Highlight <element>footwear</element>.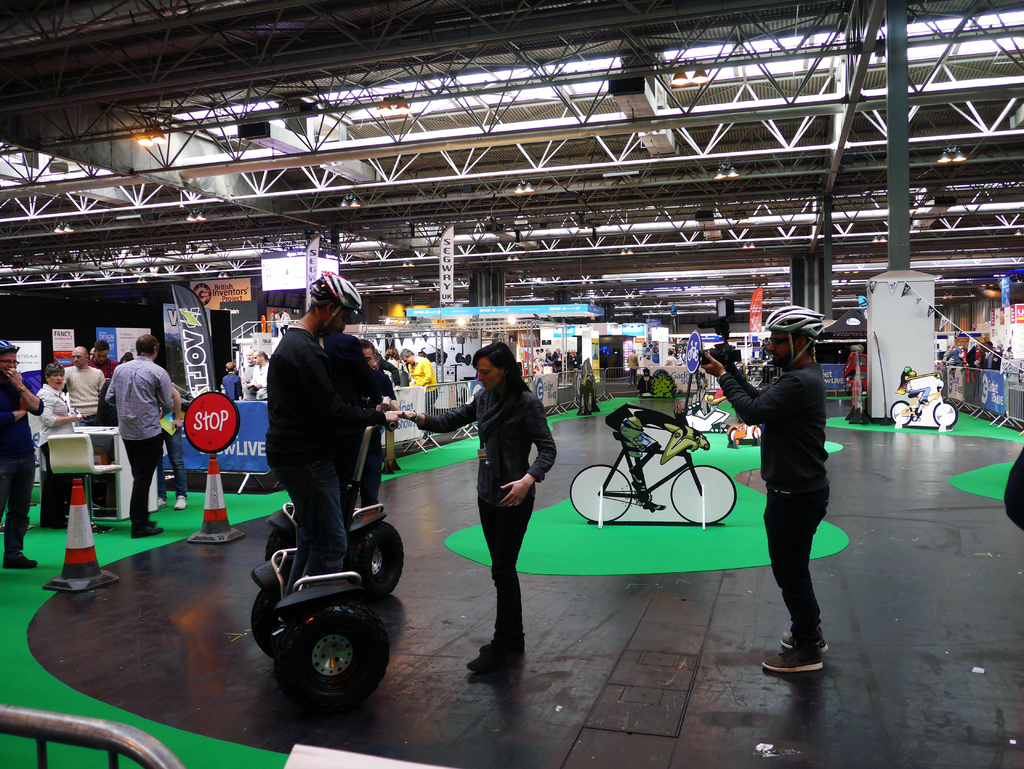
Highlighted region: l=467, t=636, r=528, b=674.
